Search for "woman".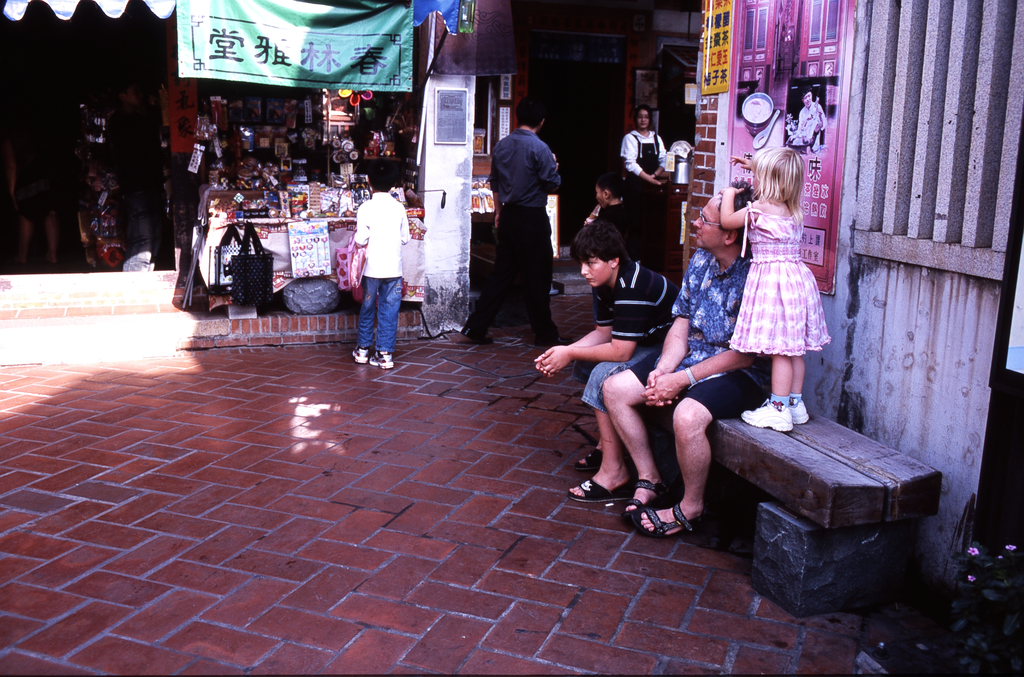
Found at crop(621, 107, 668, 188).
